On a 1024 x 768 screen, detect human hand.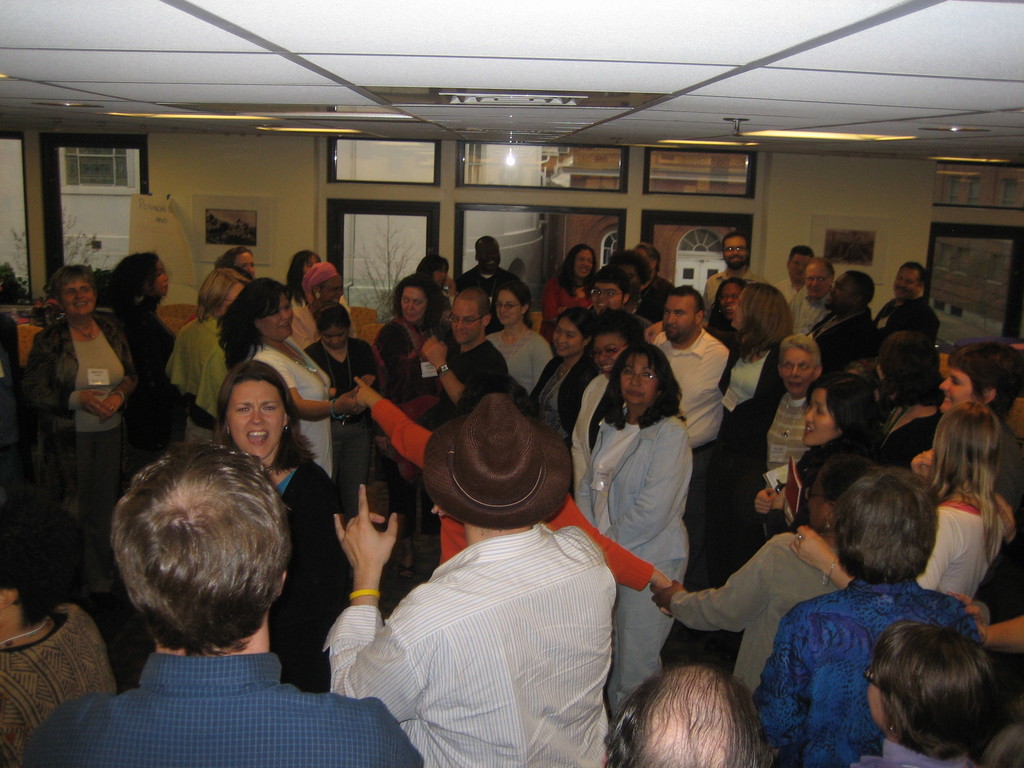
bbox(911, 447, 934, 477).
